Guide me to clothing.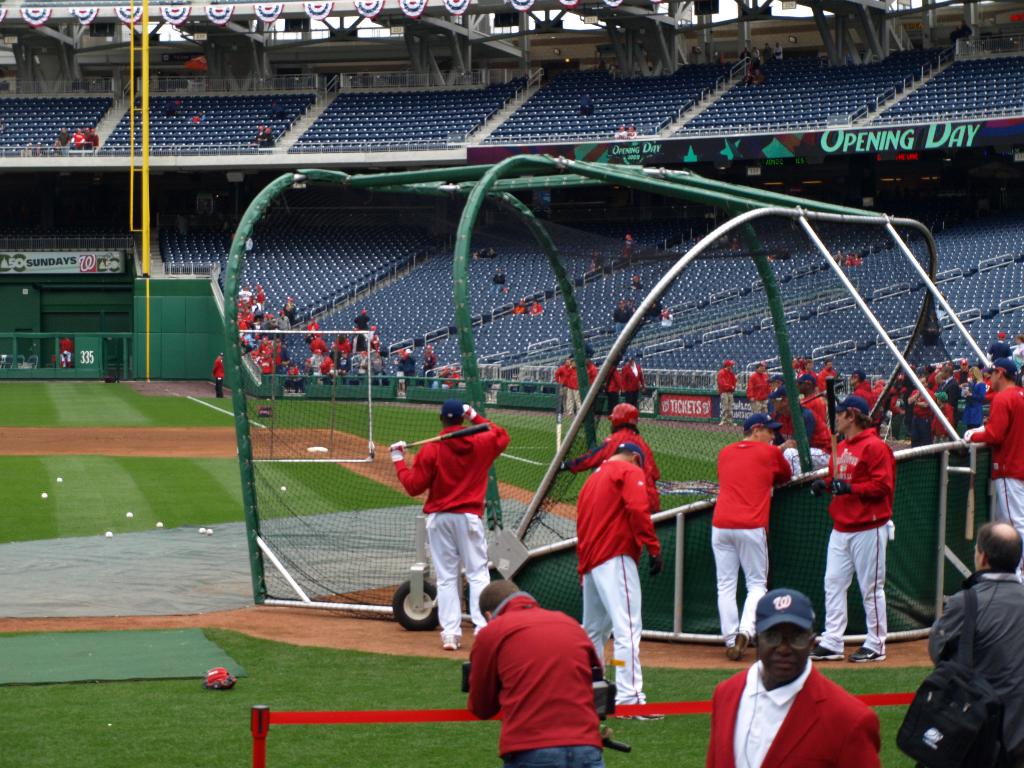
Guidance: {"x1": 988, "y1": 339, "x2": 1009, "y2": 362}.
